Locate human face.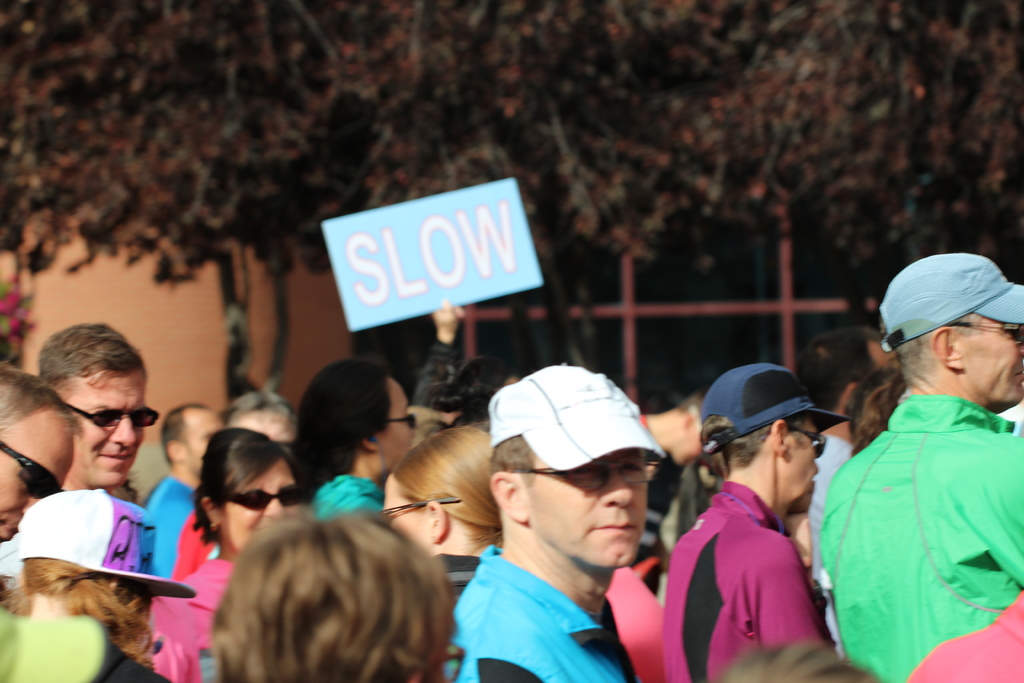
Bounding box: [x1=58, y1=365, x2=148, y2=490].
